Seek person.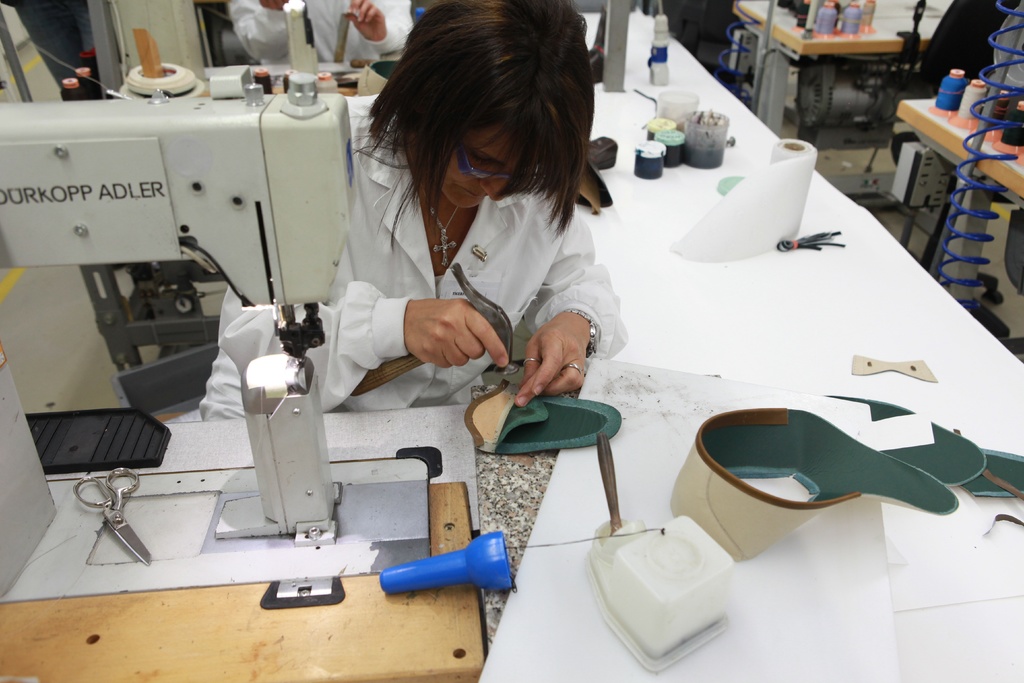
200:0:629:407.
